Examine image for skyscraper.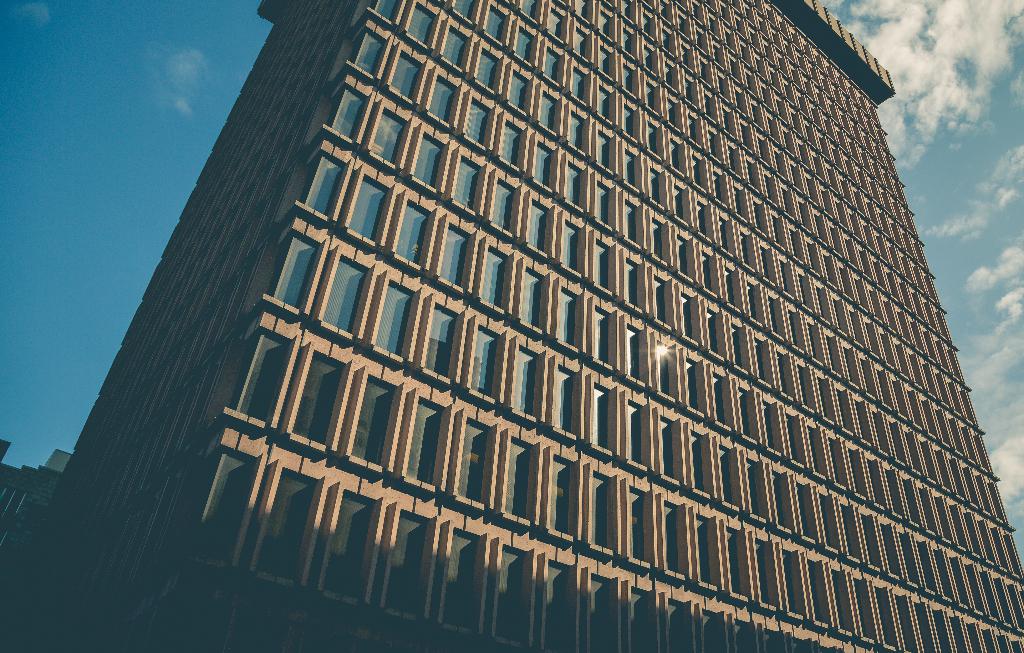
Examination result: left=40, top=0, right=1023, bottom=652.
